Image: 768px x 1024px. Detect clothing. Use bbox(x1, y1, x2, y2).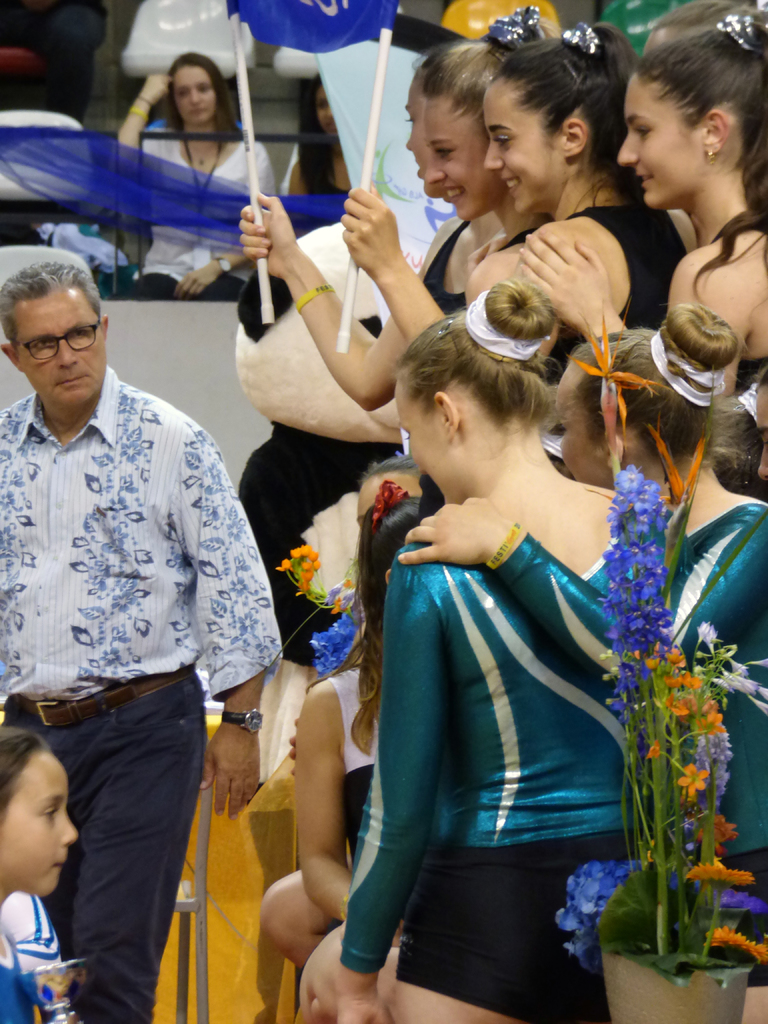
bbox(472, 481, 764, 1009).
